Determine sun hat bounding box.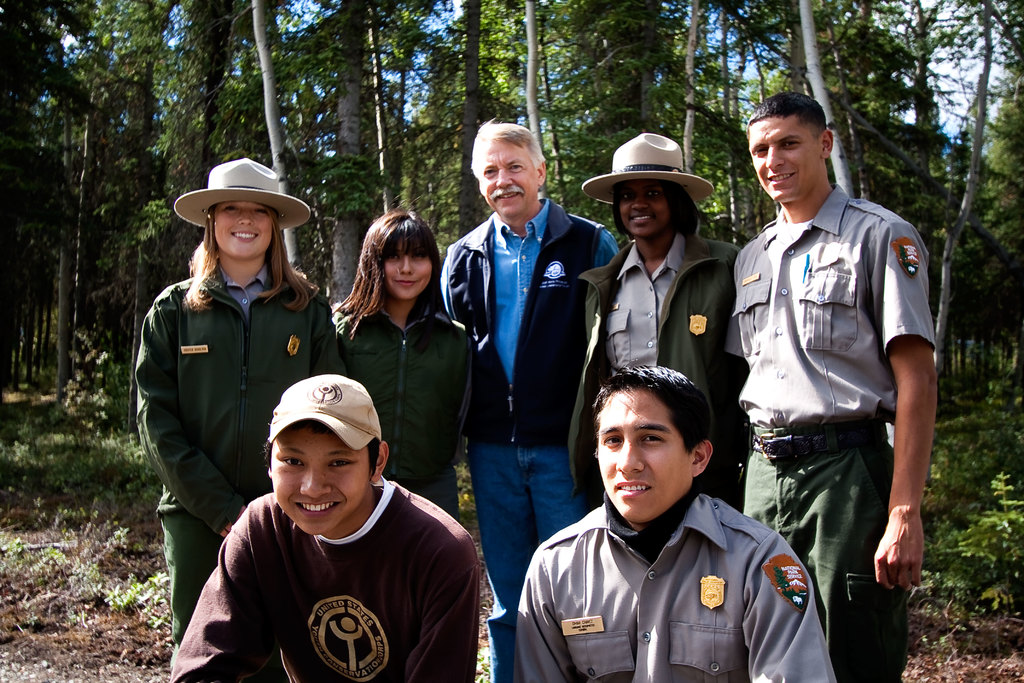
Determined: [580, 133, 712, 213].
